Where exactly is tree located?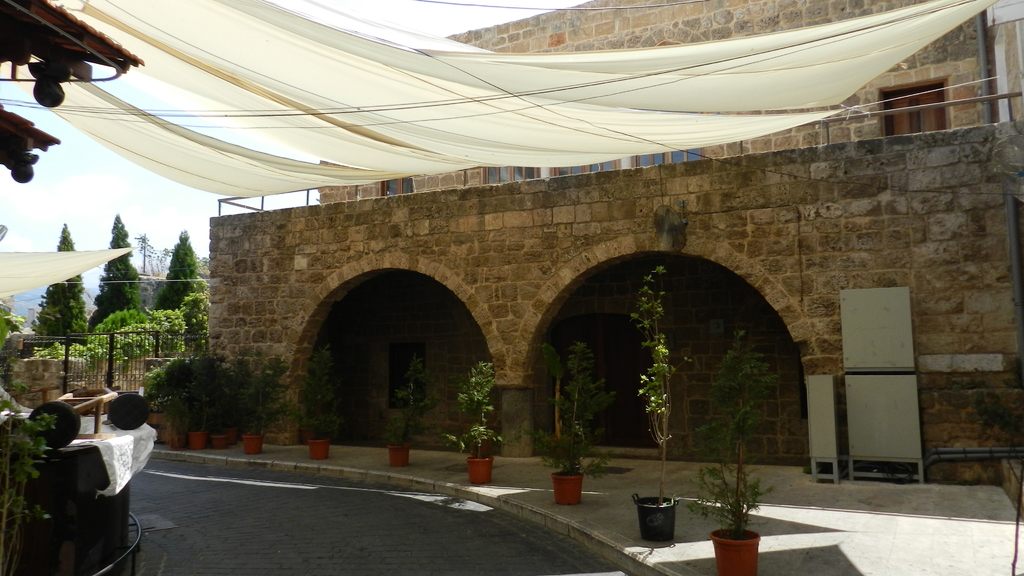
Its bounding box is 31/223/88/343.
